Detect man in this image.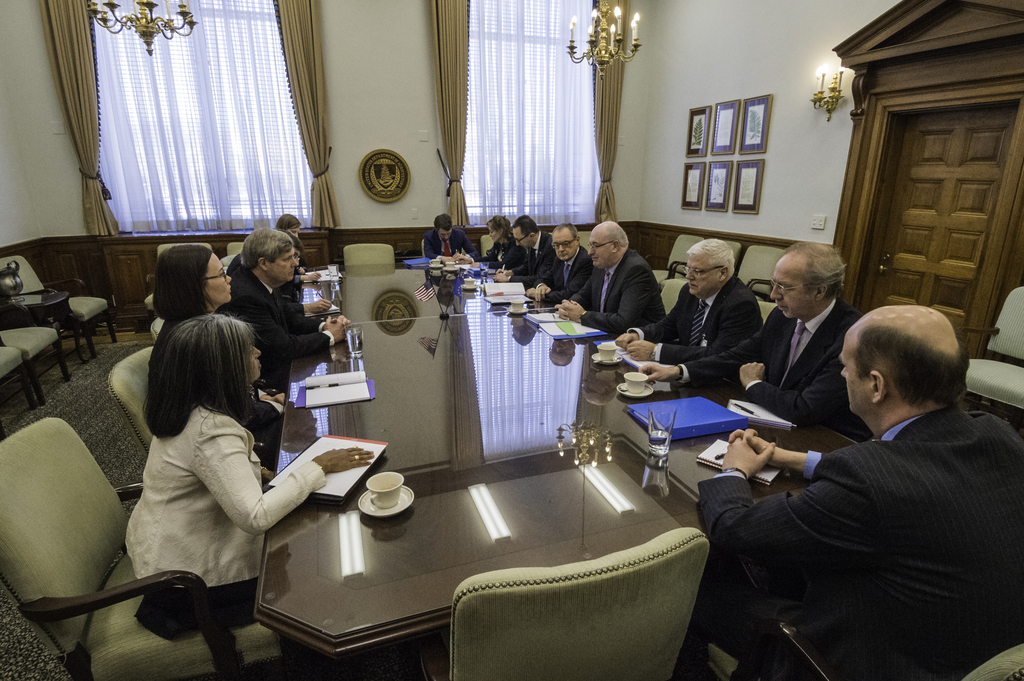
Detection: (488,215,560,281).
